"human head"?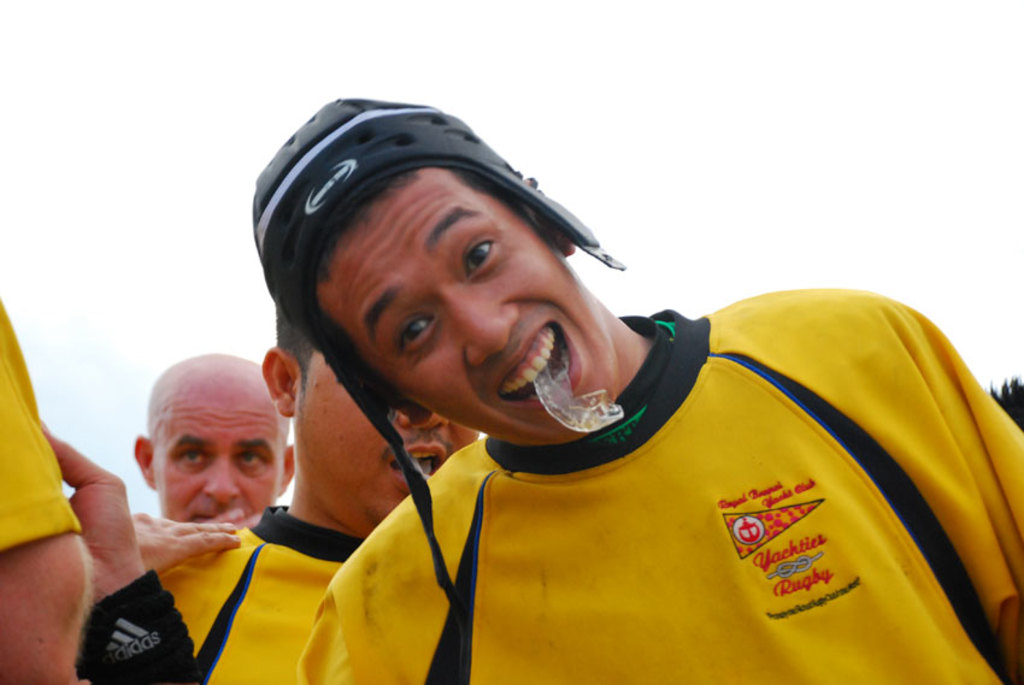
255 305 479 528
